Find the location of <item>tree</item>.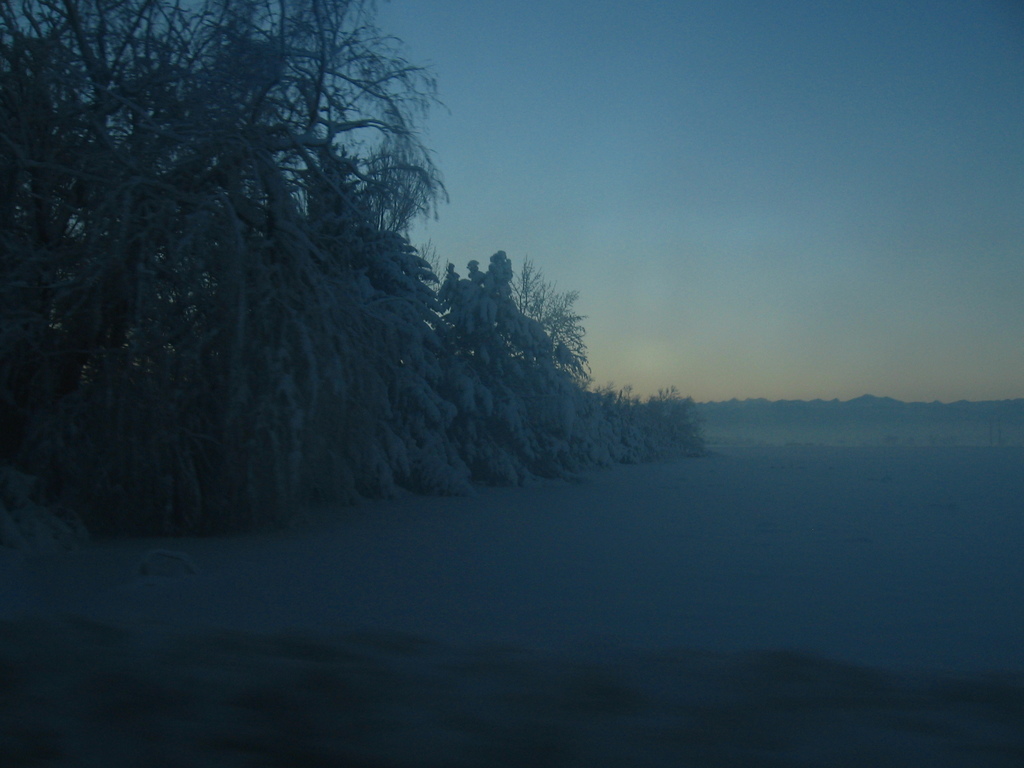
Location: (x1=269, y1=172, x2=440, y2=470).
